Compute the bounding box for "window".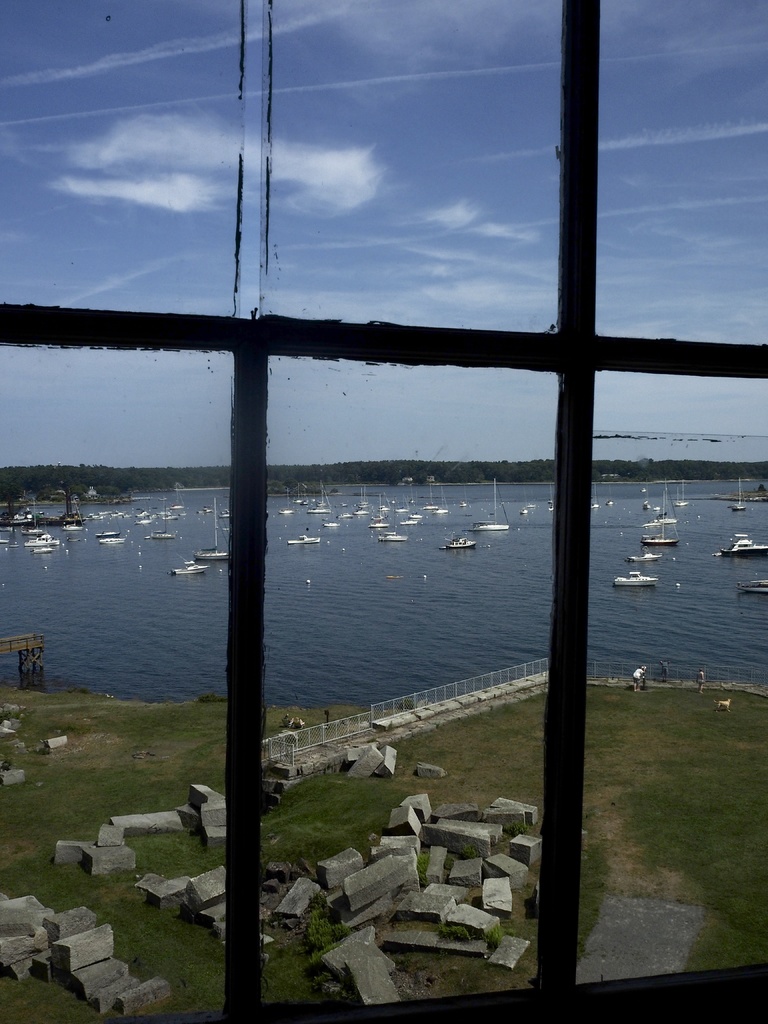
(x1=0, y1=0, x2=767, y2=1023).
